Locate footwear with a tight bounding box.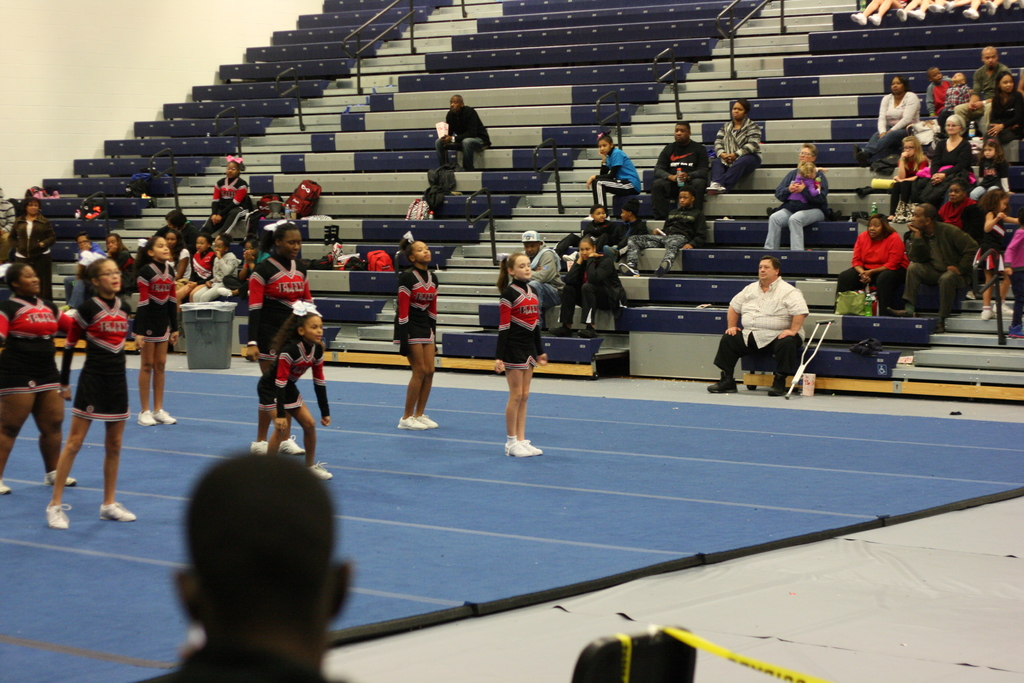
l=703, t=365, r=737, b=395.
